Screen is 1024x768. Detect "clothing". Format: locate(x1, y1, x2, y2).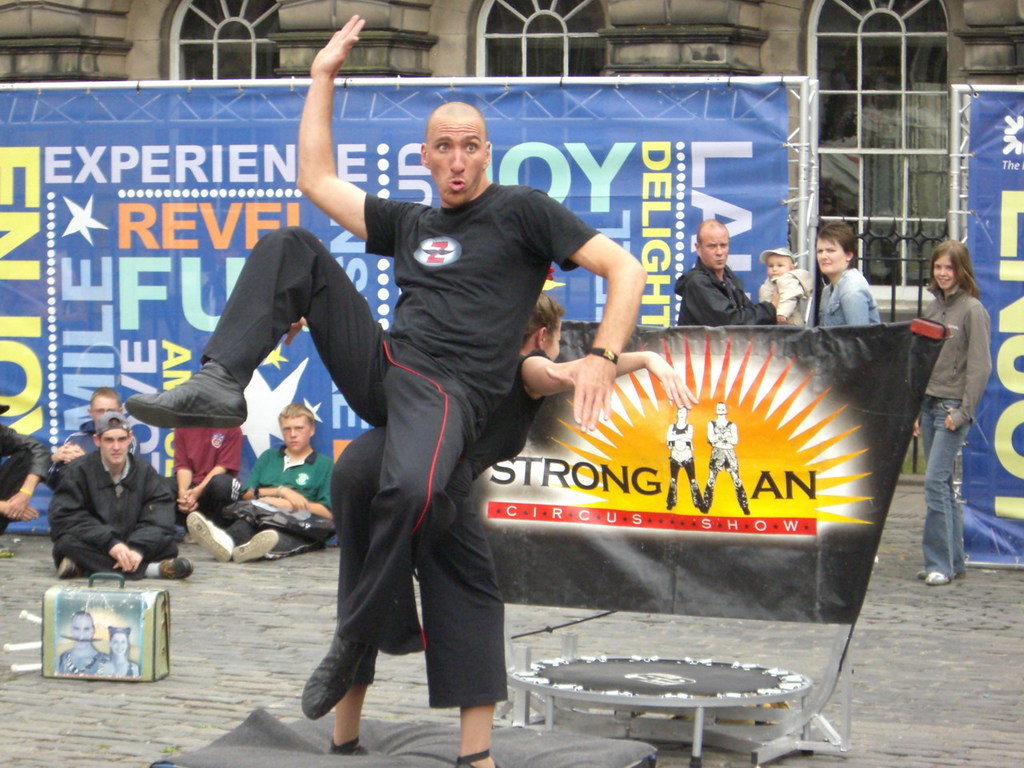
locate(214, 439, 342, 558).
